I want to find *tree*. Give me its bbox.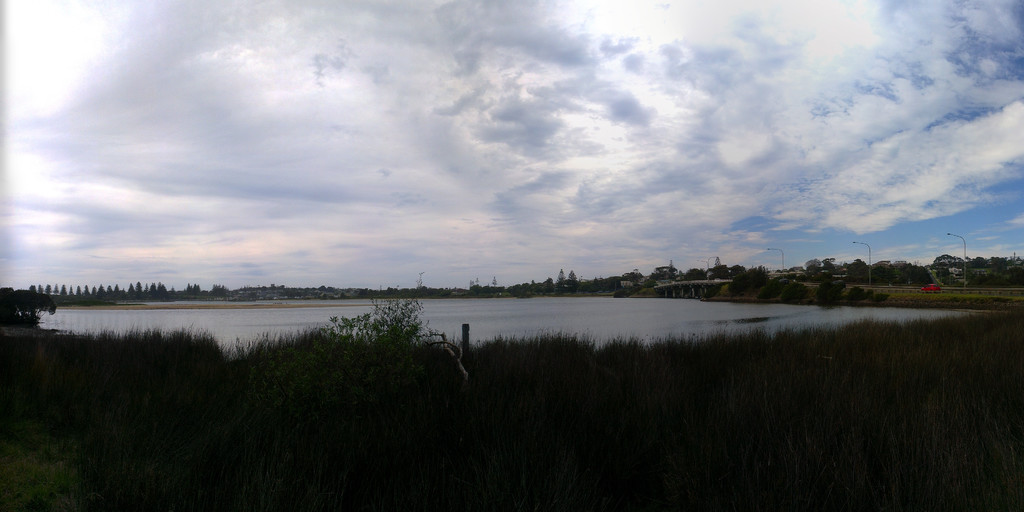
212:283:231:296.
